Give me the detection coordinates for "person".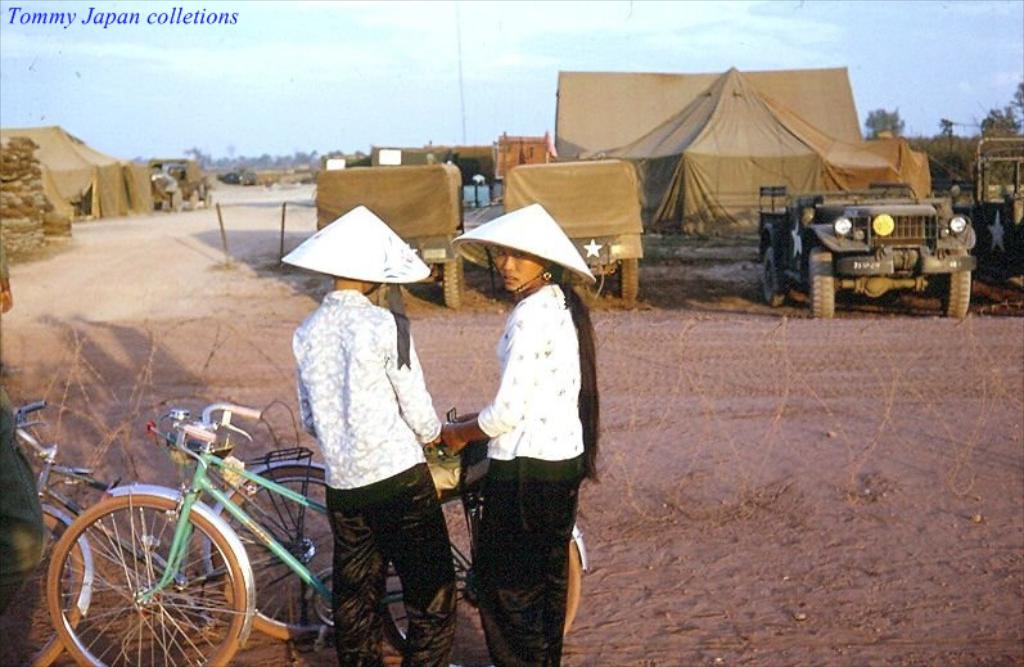
257:206:438:666.
